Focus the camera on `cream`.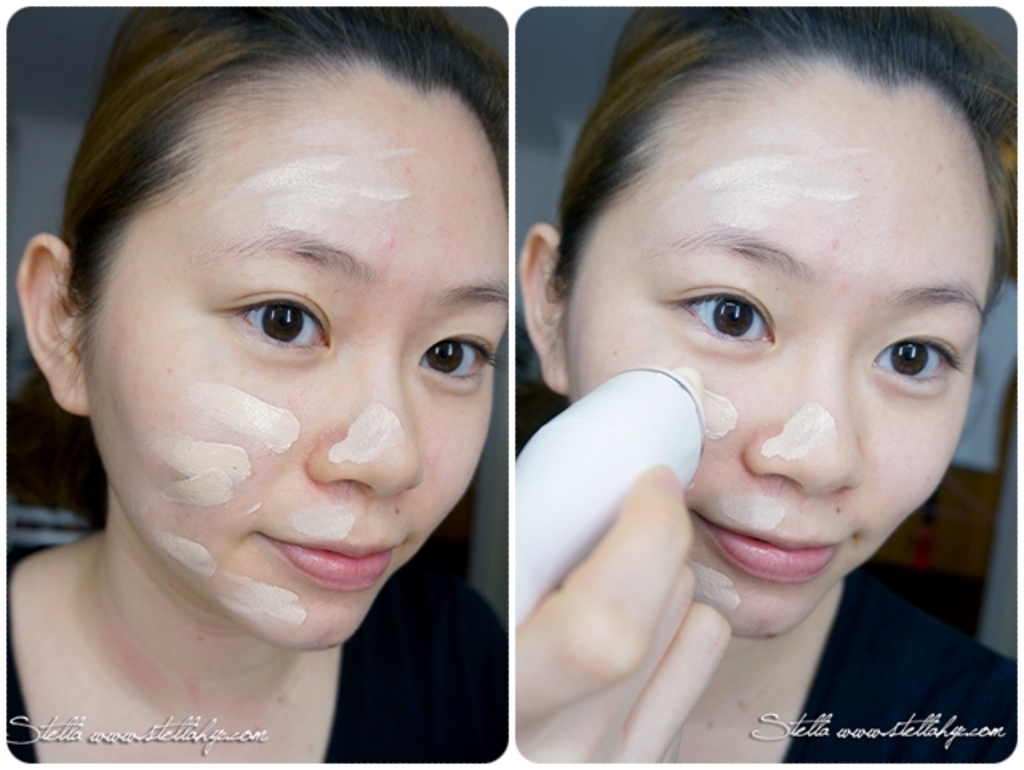
Focus region: <box>221,144,355,231</box>.
